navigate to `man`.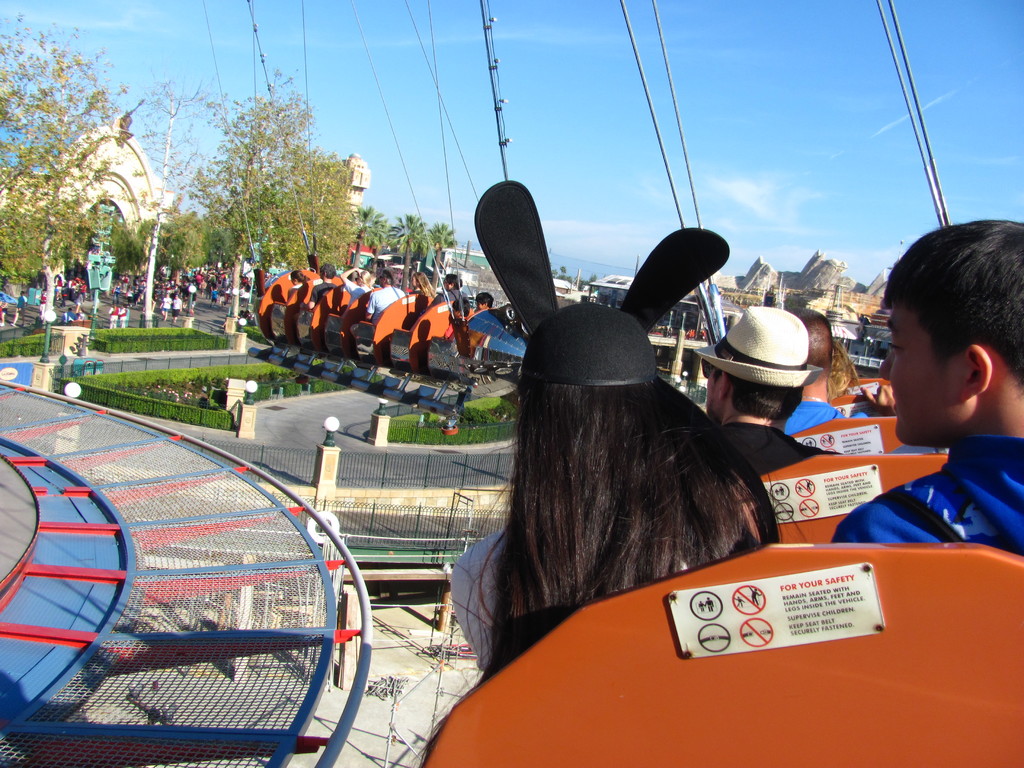
Navigation target: BBox(362, 266, 404, 336).
